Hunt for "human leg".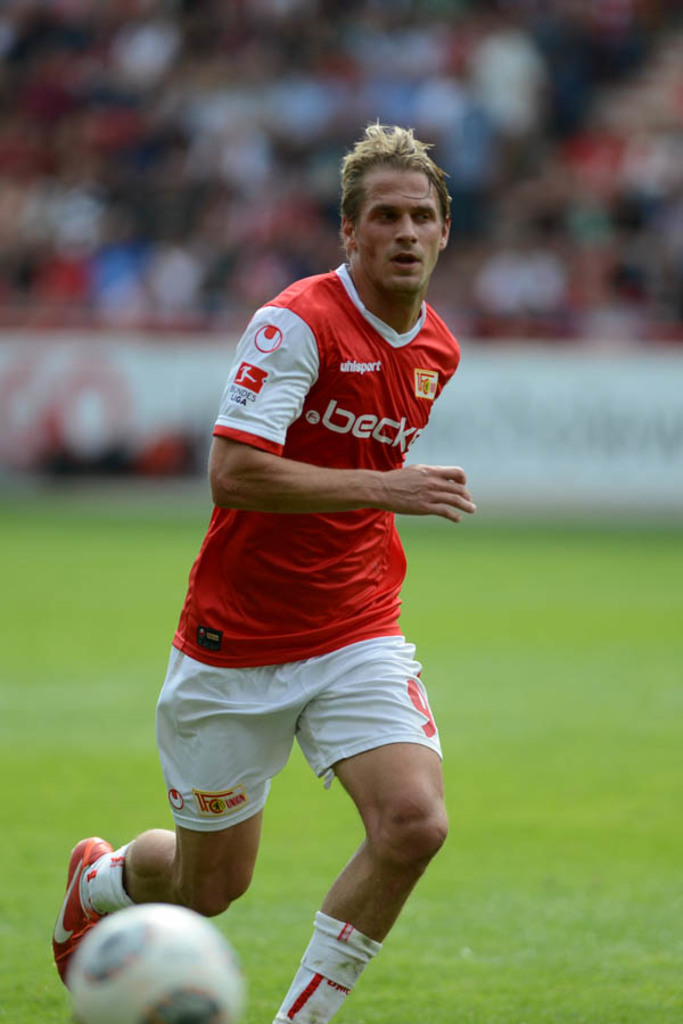
Hunted down at detection(270, 611, 450, 1023).
